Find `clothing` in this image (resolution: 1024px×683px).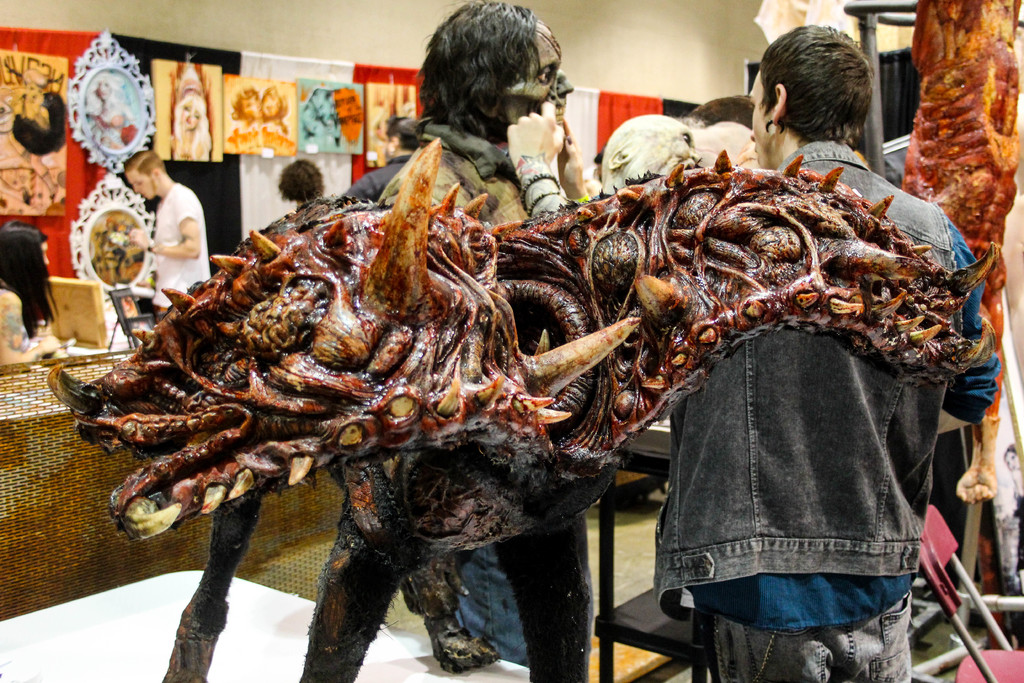
select_region(648, 133, 1000, 682).
